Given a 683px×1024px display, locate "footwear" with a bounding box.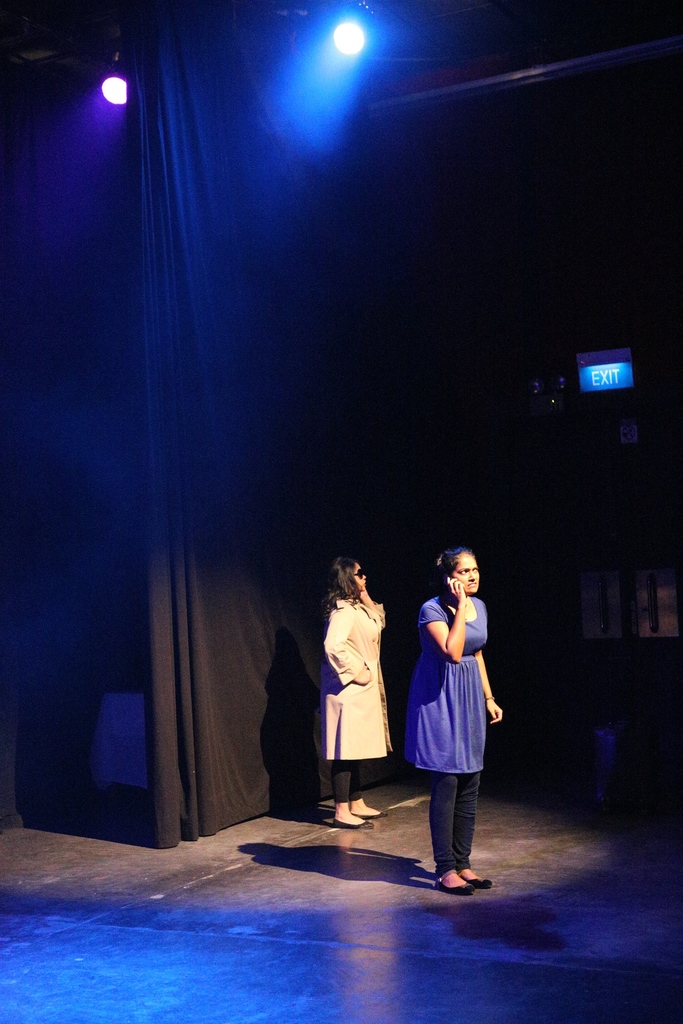
Located: {"x1": 334, "y1": 821, "x2": 369, "y2": 826}.
